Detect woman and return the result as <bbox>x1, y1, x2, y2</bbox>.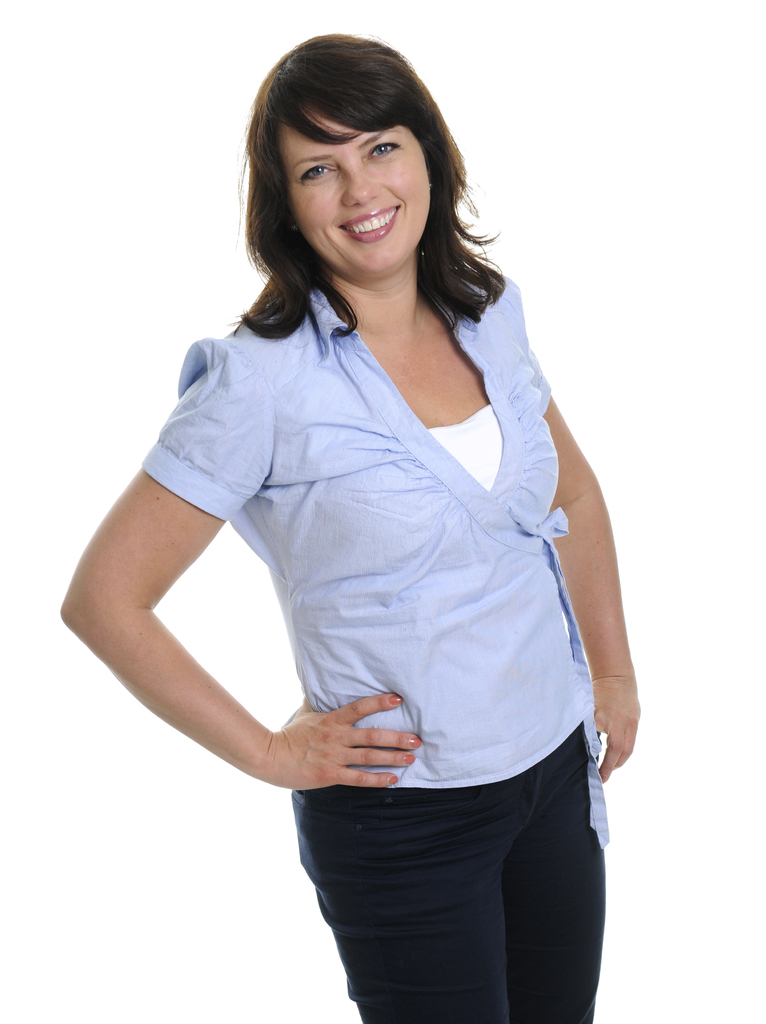
<bbox>49, 57, 670, 1023</bbox>.
